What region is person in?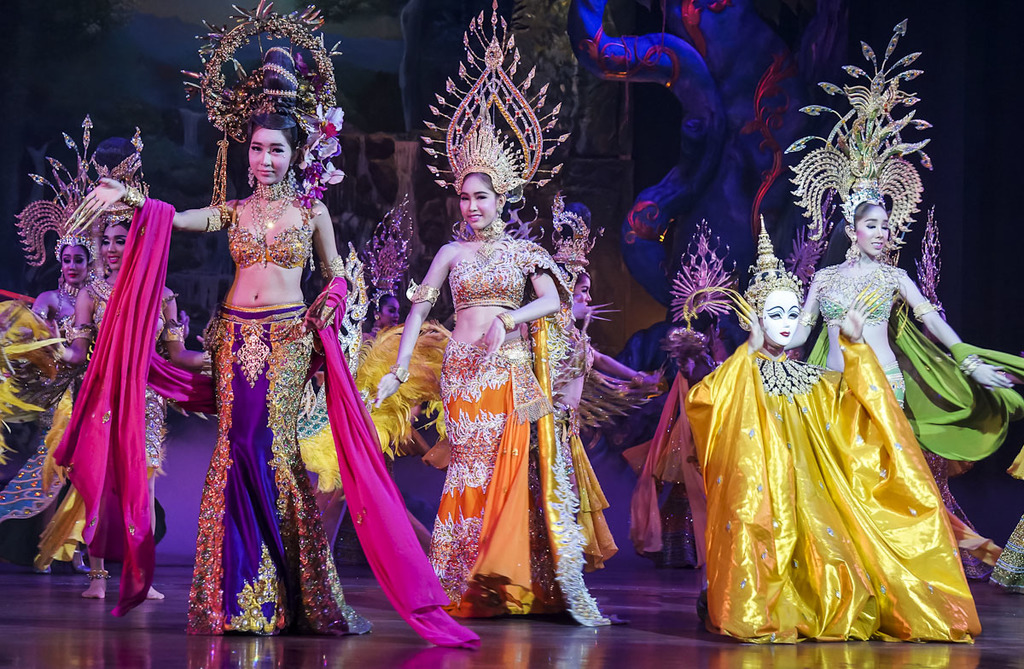
<box>631,224,740,579</box>.
